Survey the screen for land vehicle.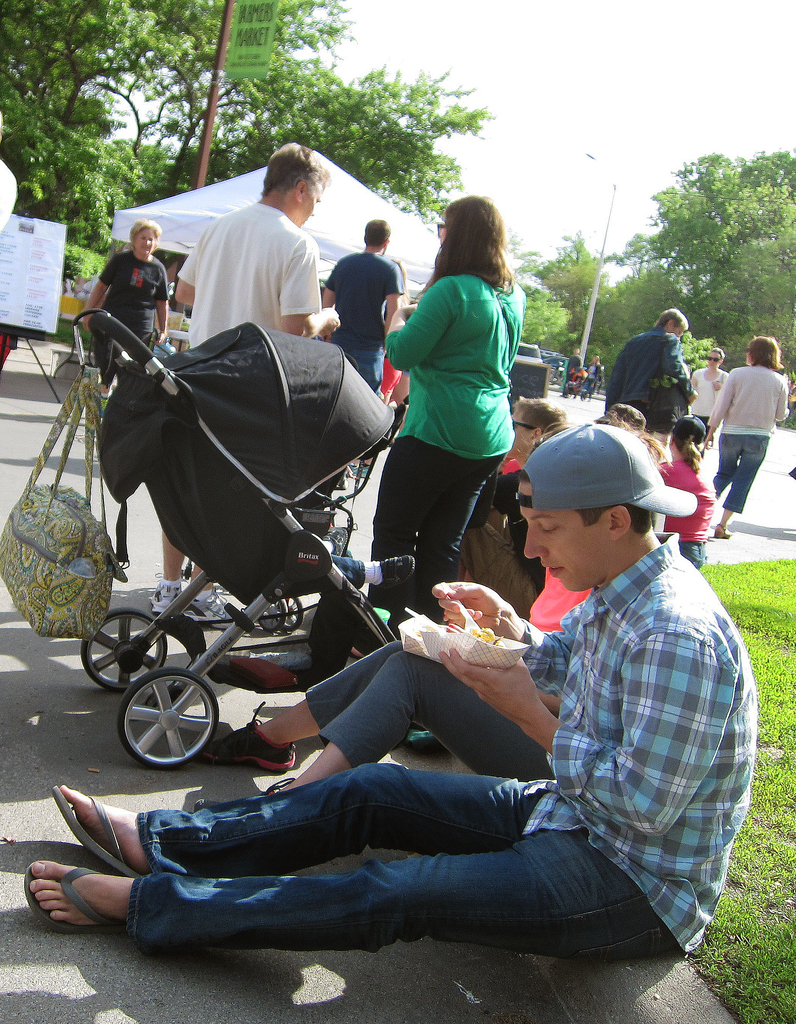
Survey found: (514, 343, 540, 364).
